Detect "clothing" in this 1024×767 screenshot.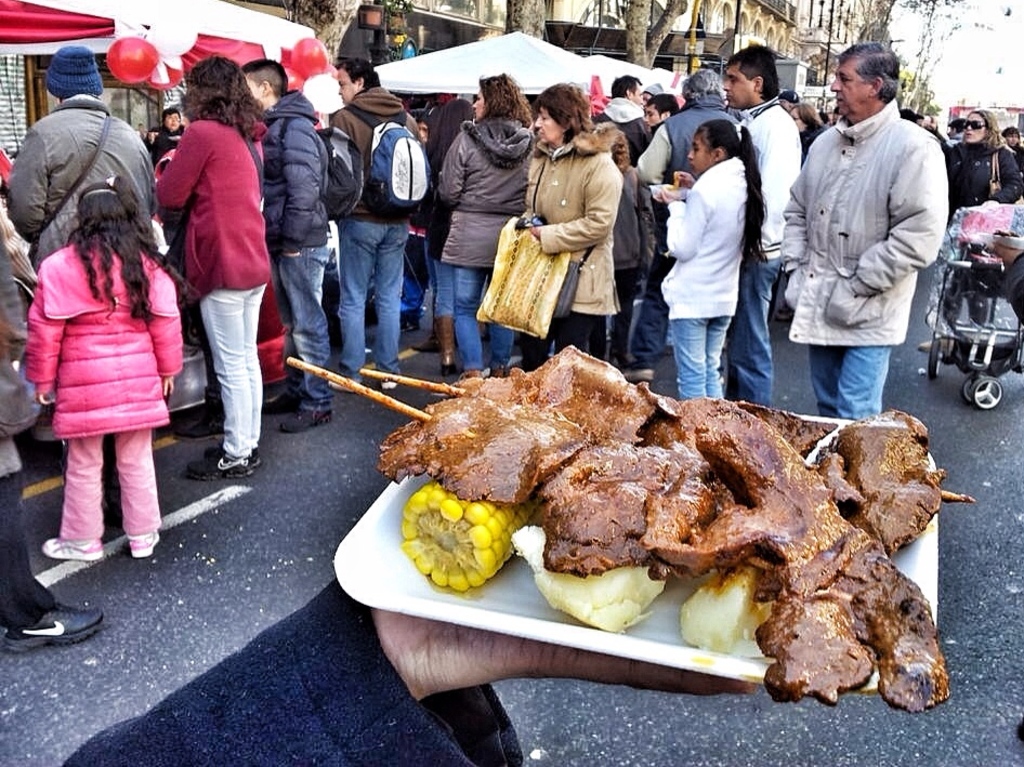
Detection: 23:183:173:528.
